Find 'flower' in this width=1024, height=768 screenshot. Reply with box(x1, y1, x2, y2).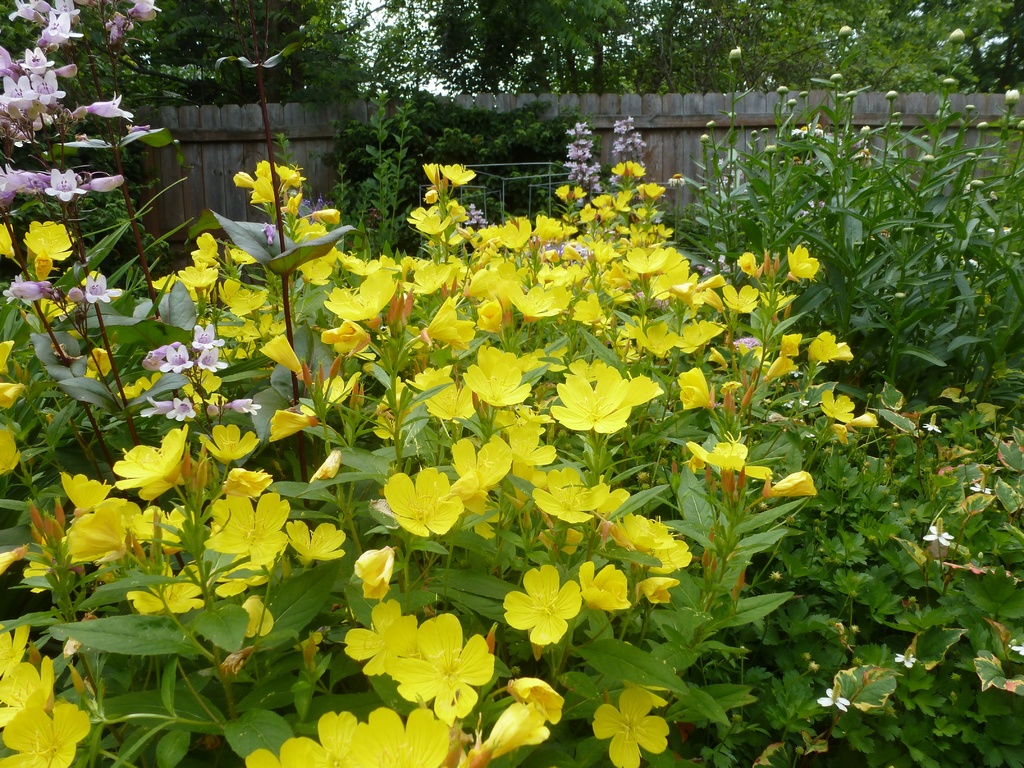
box(970, 479, 991, 495).
